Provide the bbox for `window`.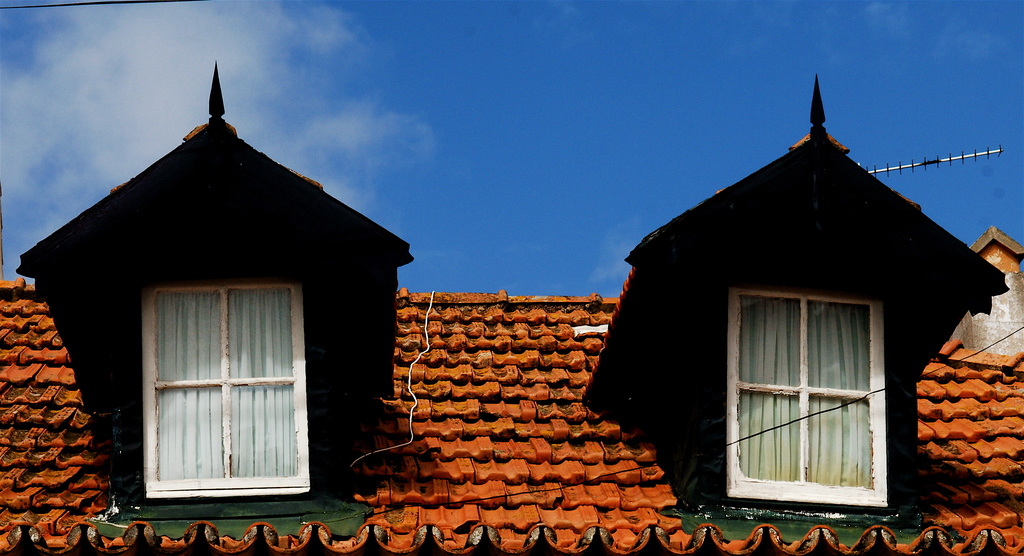
(left=139, top=283, right=307, bottom=502).
